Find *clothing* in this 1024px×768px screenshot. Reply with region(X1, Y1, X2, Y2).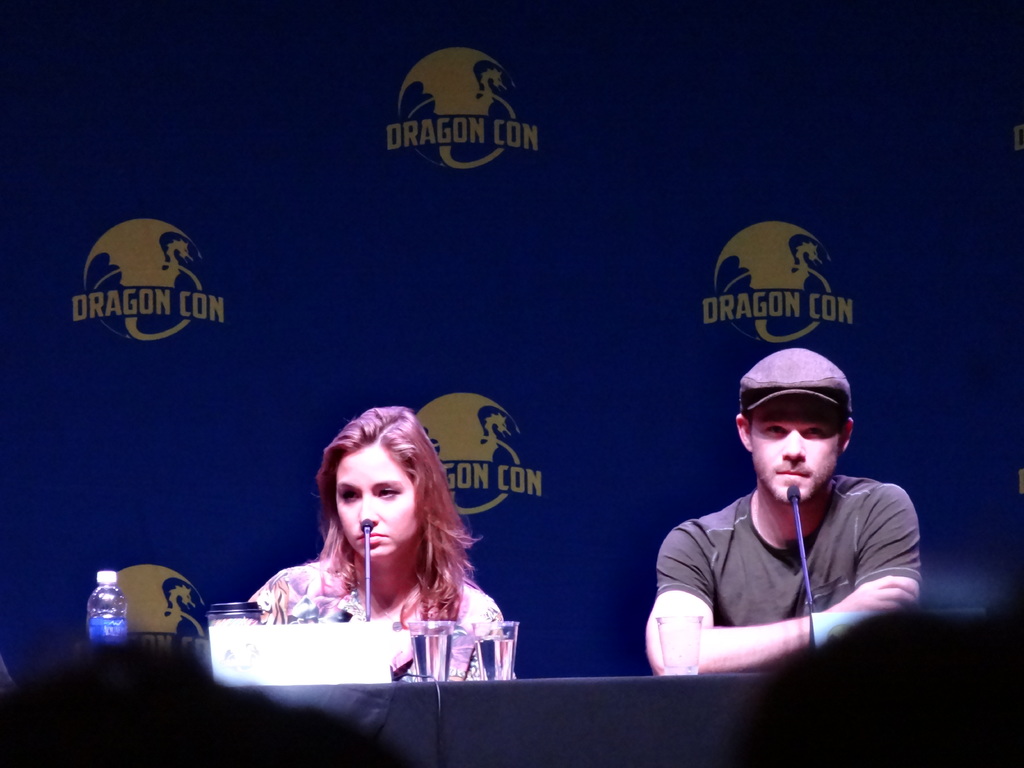
region(620, 376, 933, 687).
